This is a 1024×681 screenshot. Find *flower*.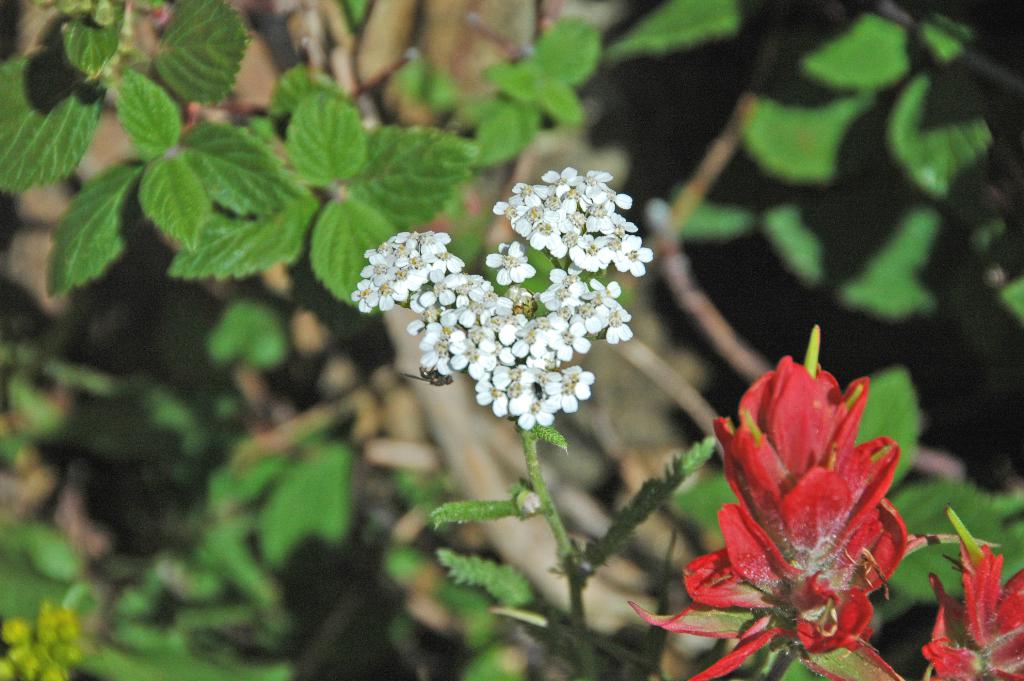
Bounding box: (left=482, top=241, right=533, bottom=284).
